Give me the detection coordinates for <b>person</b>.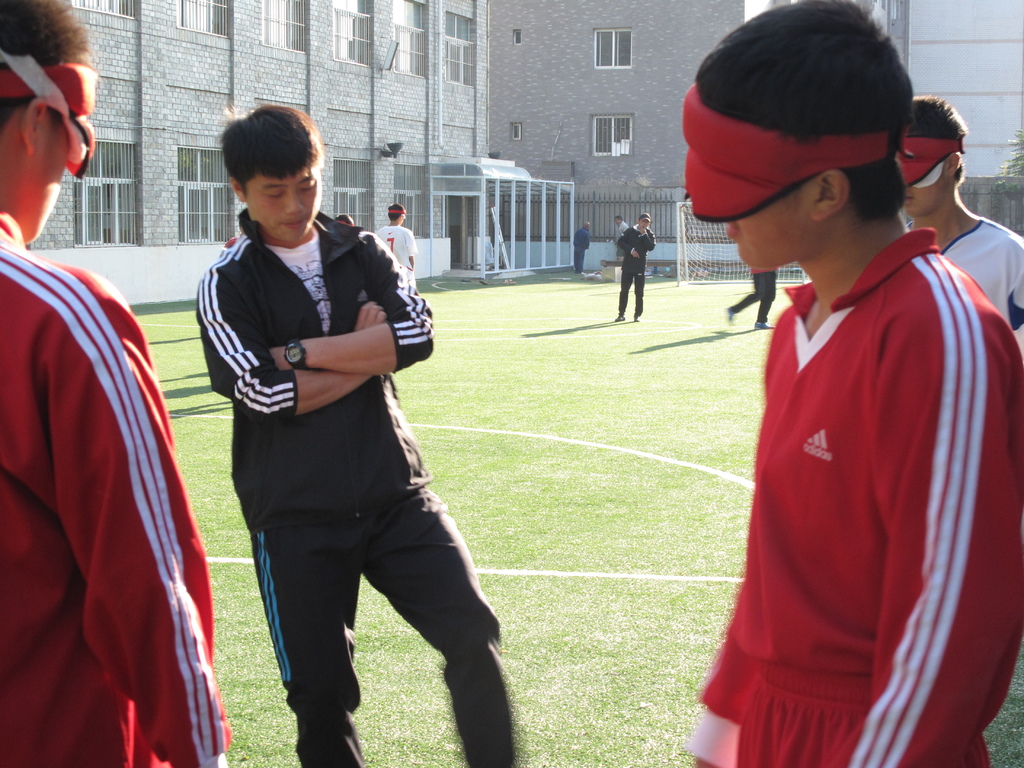
box=[0, 0, 232, 767].
